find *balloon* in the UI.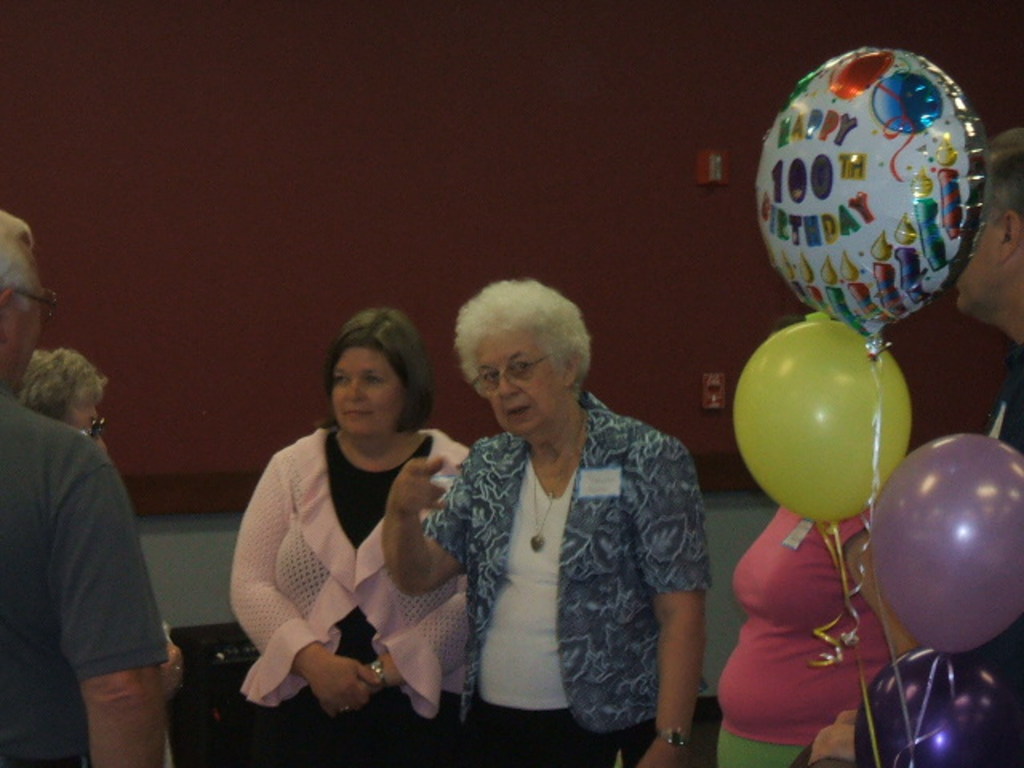
UI element at l=760, t=42, r=995, b=357.
